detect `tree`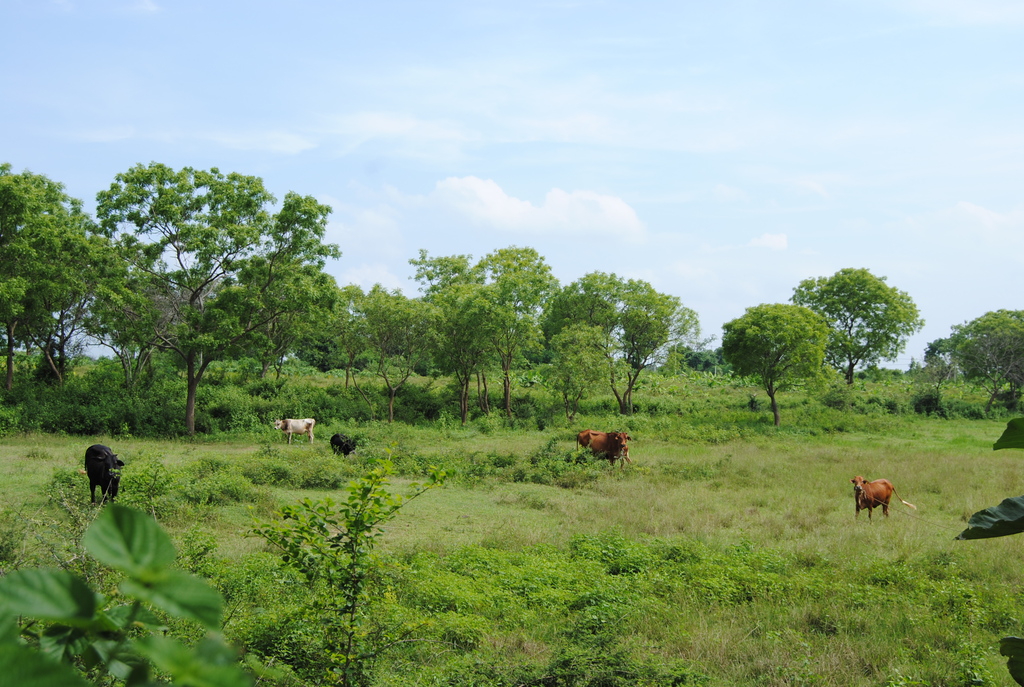
929, 308, 1023, 412
